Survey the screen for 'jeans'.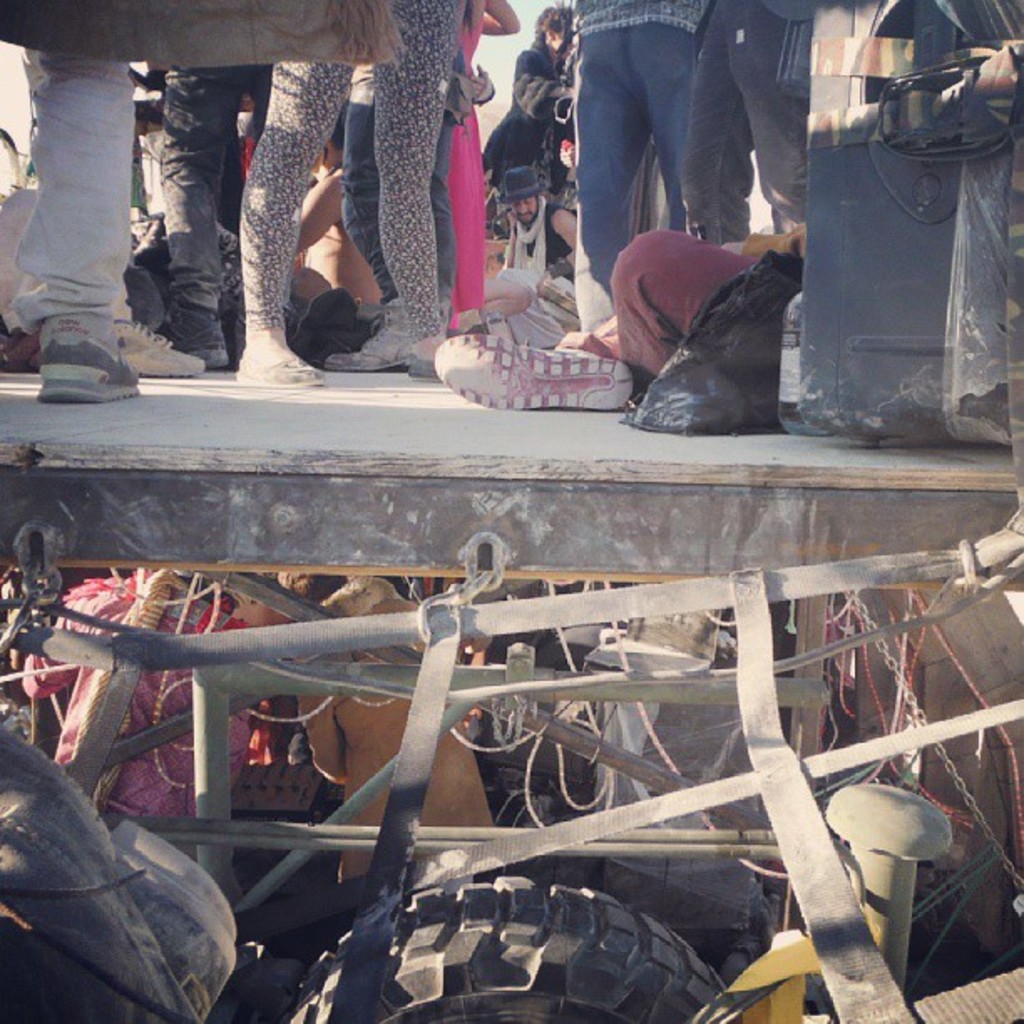
Survey found: (556, 20, 699, 335).
